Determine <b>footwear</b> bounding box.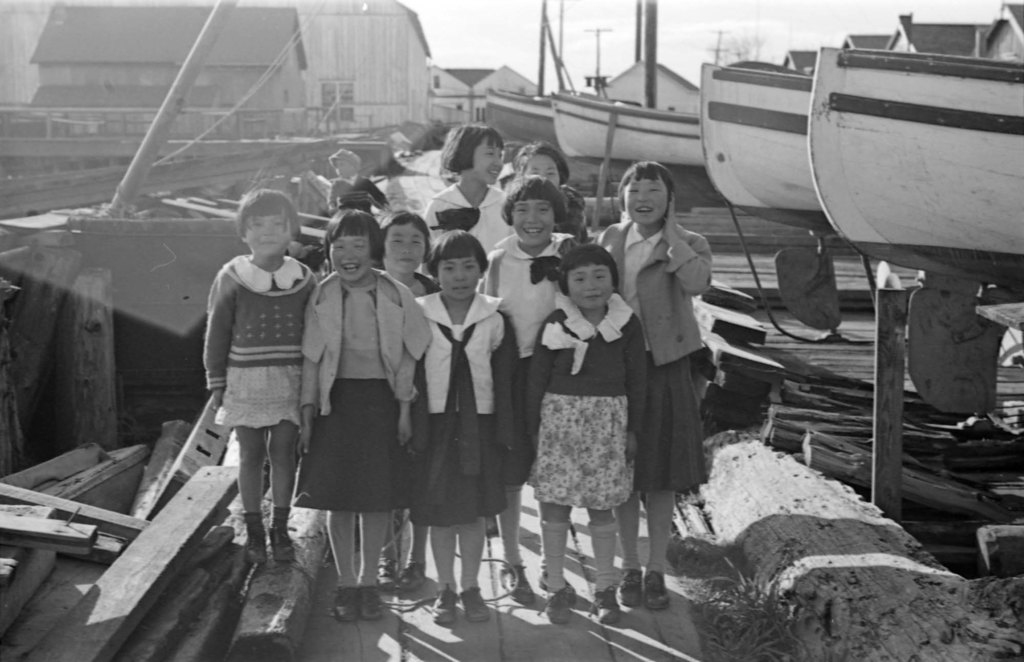
Determined: x1=535, y1=583, x2=578, y2=626.
